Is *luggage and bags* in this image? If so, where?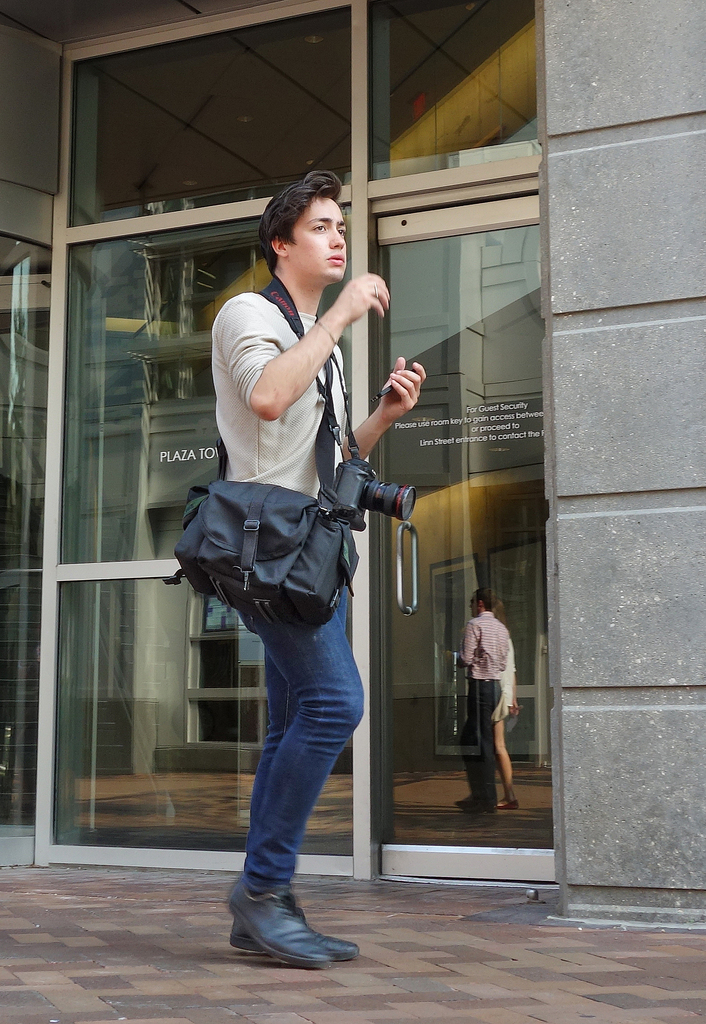
Yes, at x1=165, y1=351, x2=364, y2=625.
